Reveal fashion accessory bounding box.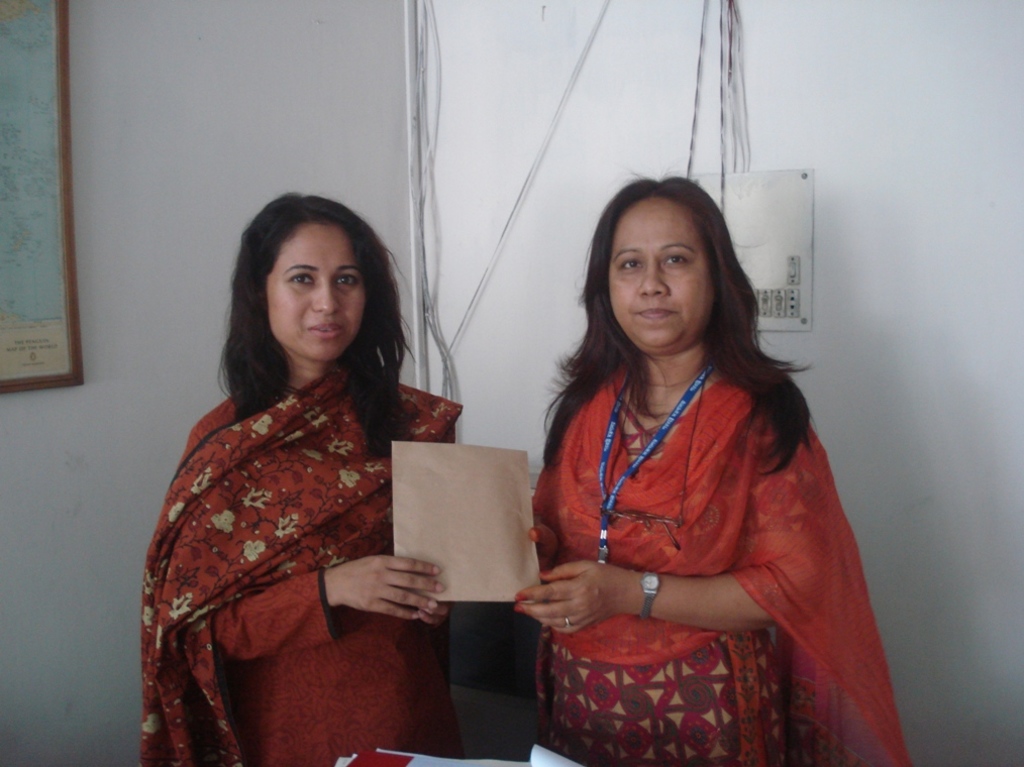
Revealed: {"left": 639, "top": 568, "right": 661, "bottom": 621}.
